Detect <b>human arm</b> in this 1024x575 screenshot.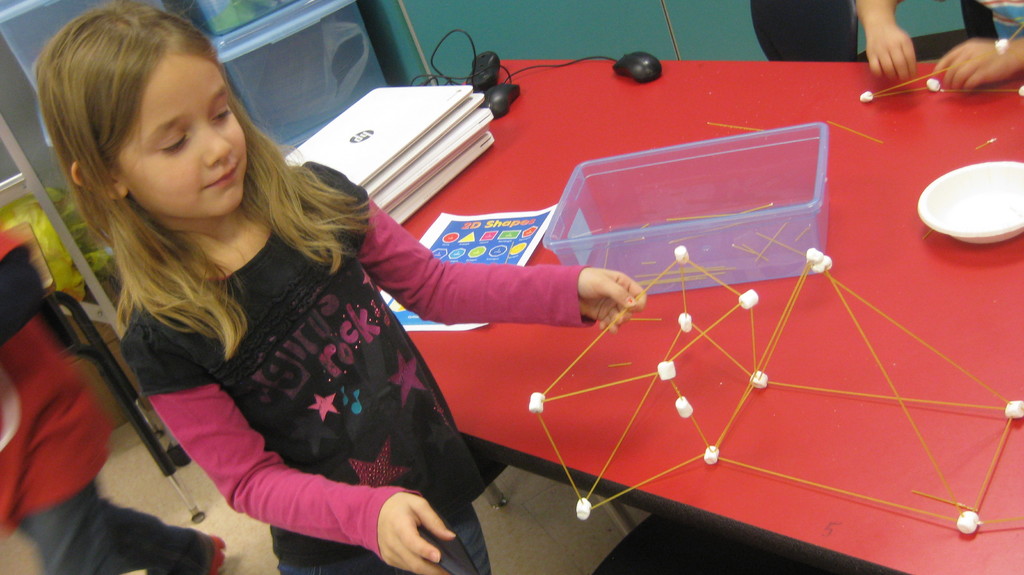
Detection: {"left": 144, "top": 277, "right": 457, "bottom": 551}.
